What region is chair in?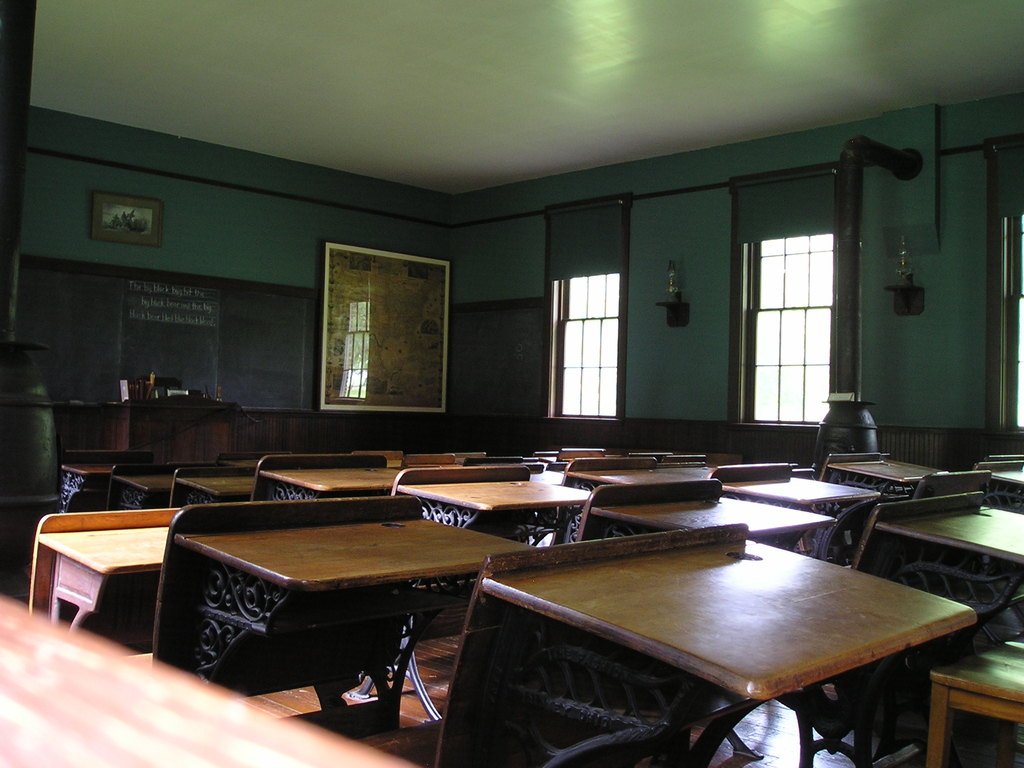
718, 493, 984, 767.
